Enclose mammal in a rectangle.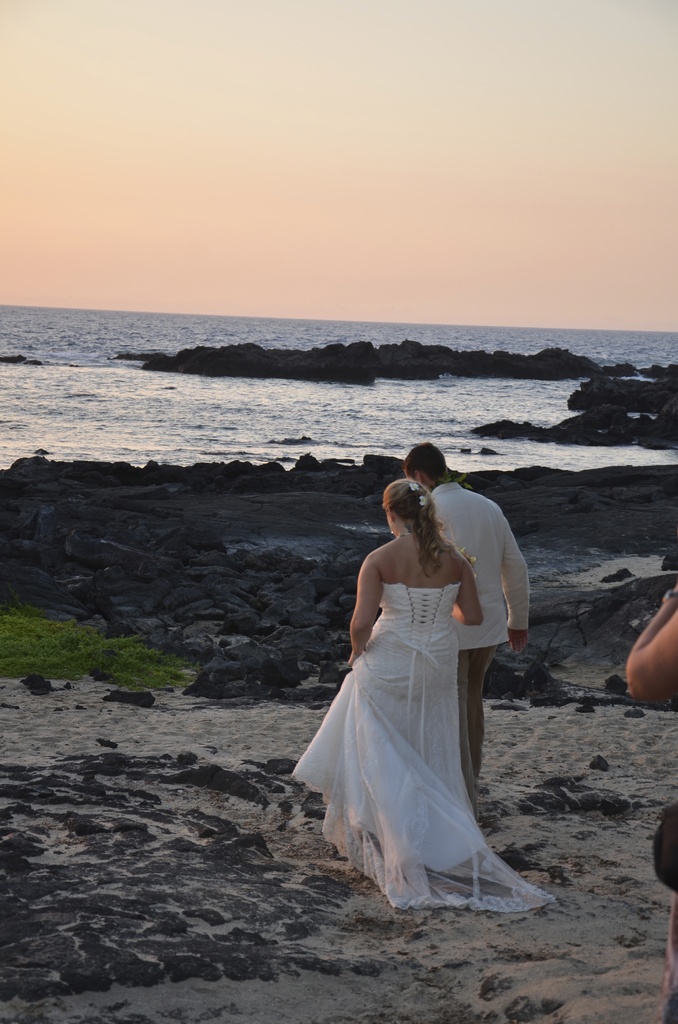
crop(624, 573, 677, 982).
